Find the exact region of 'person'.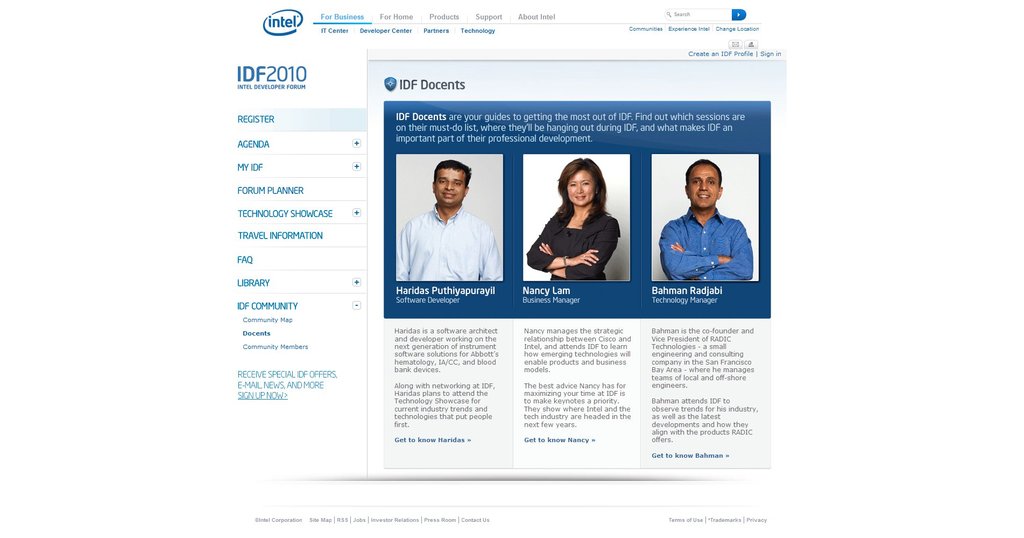
Exact region: <region>399, 160, 500, 281</region>.
